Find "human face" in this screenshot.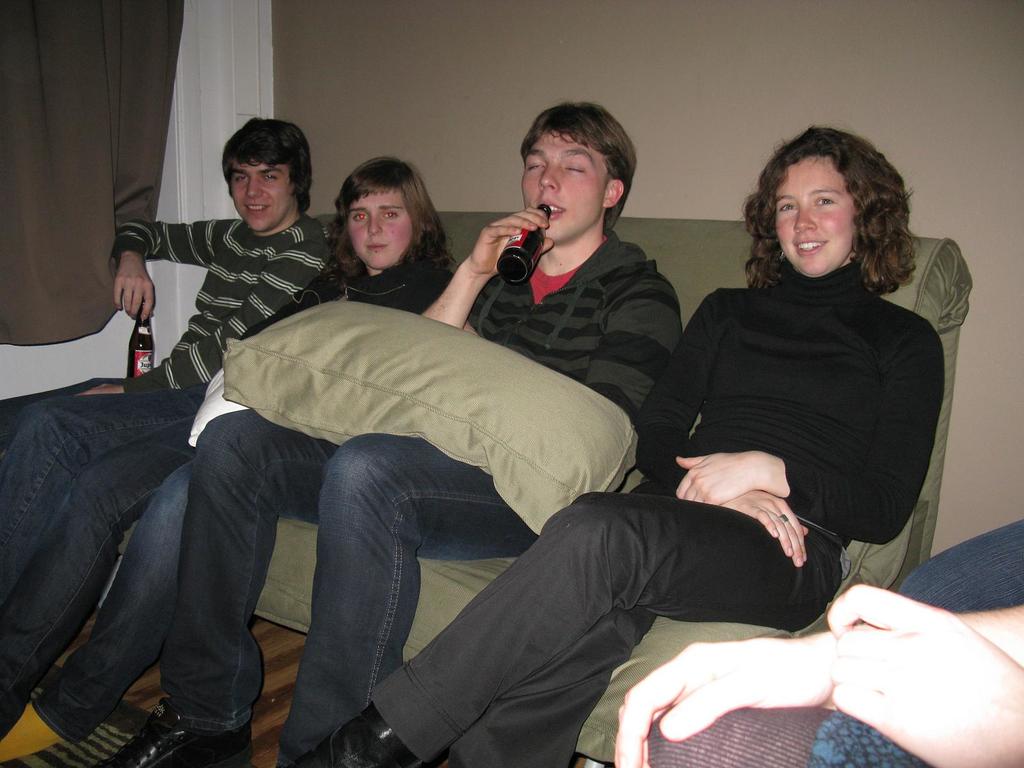
The bounding box for "human face" is detection(768, 157, 857, 274).
